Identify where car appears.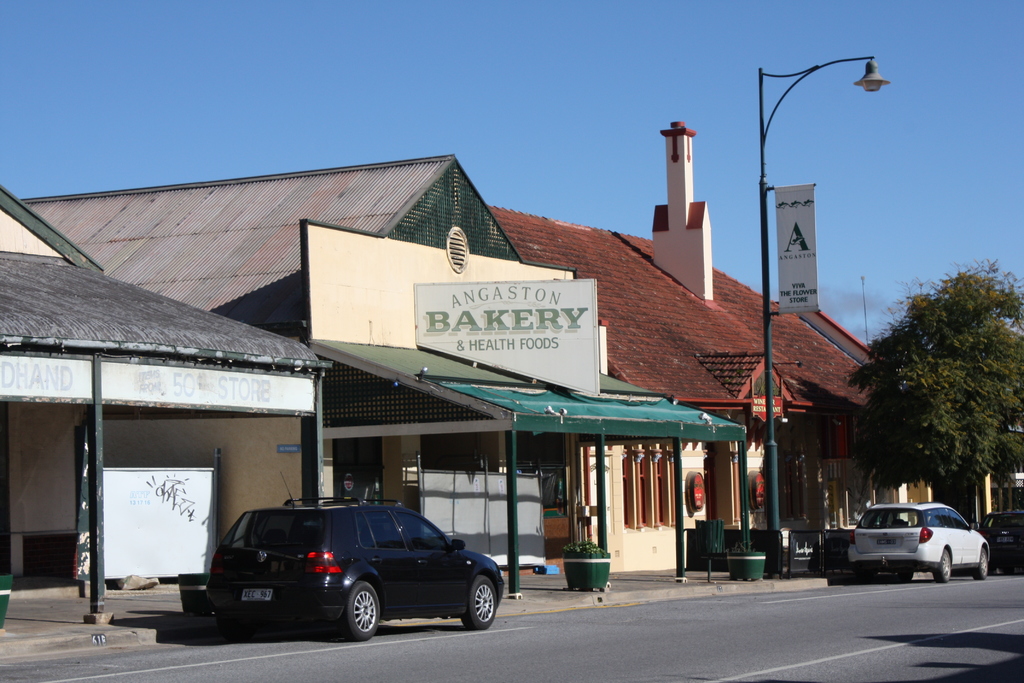
Appears at {"x1": 977, "y1": 511, "x2": 1023, "y2": 575}.
